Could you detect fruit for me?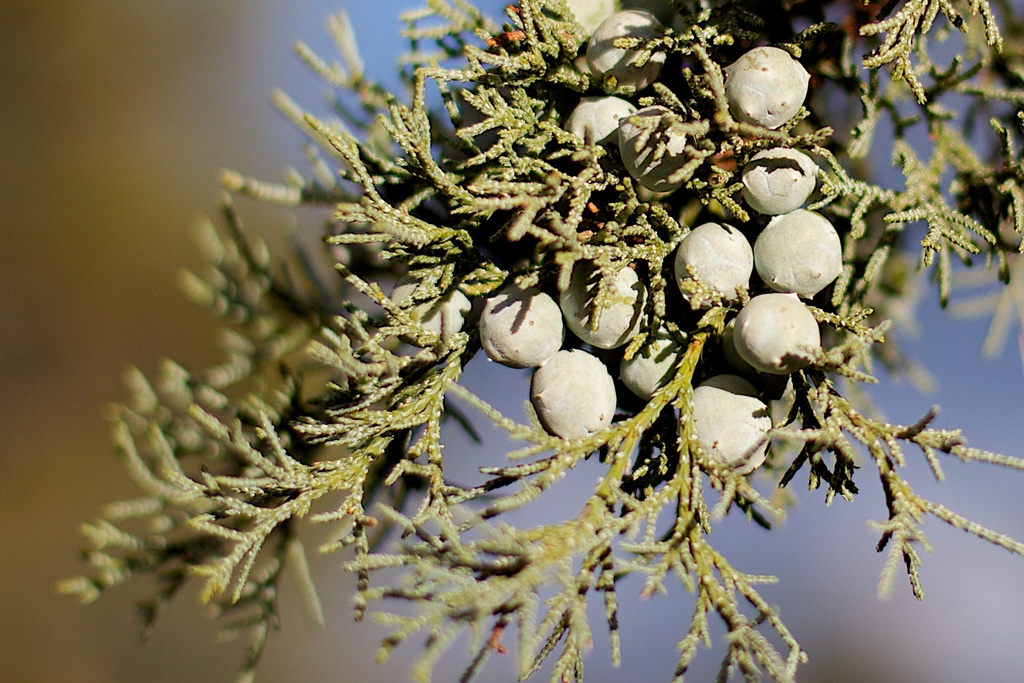
Detection result: detection(764, 197, 853, 281).
